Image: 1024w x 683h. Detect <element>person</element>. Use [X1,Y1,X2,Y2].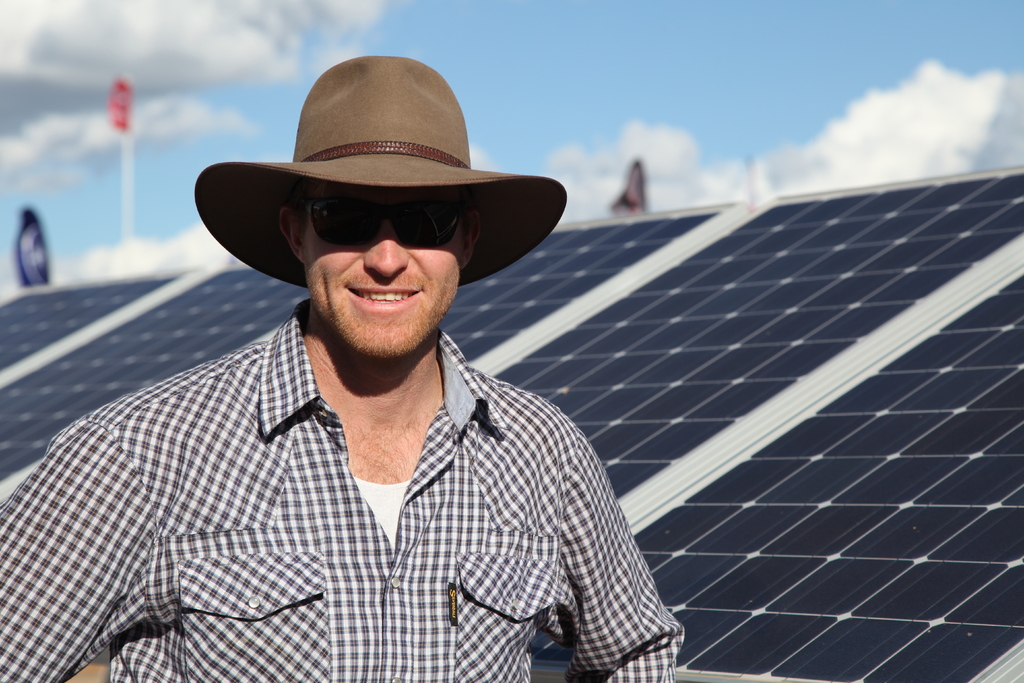
[0,54,685,682].
